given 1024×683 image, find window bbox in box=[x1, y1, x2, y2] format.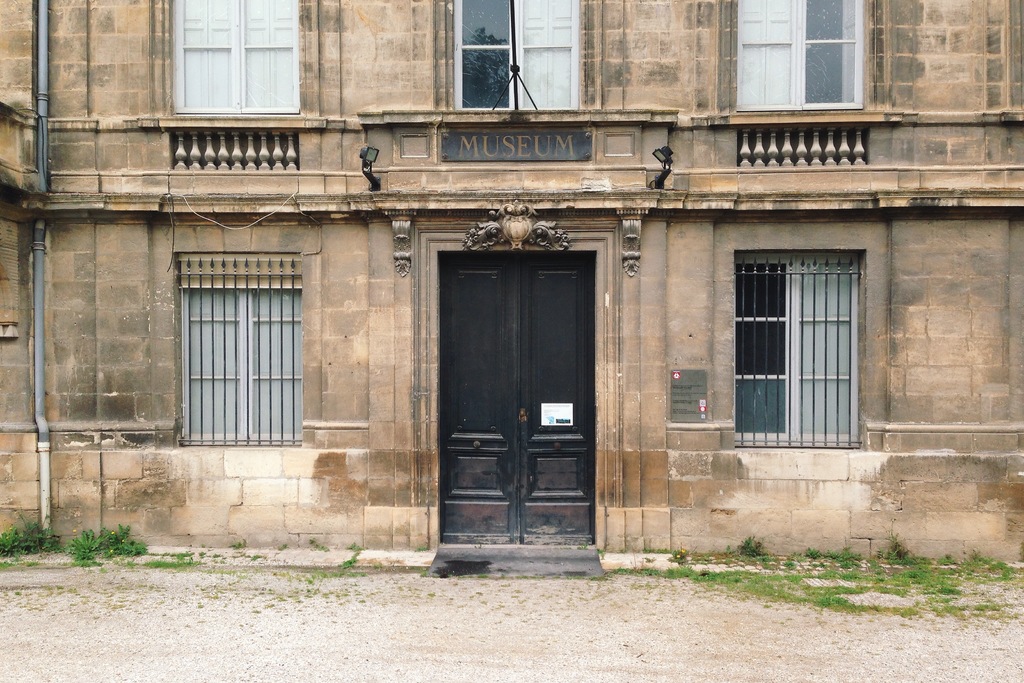
box=[740, 0, 853, 118].
